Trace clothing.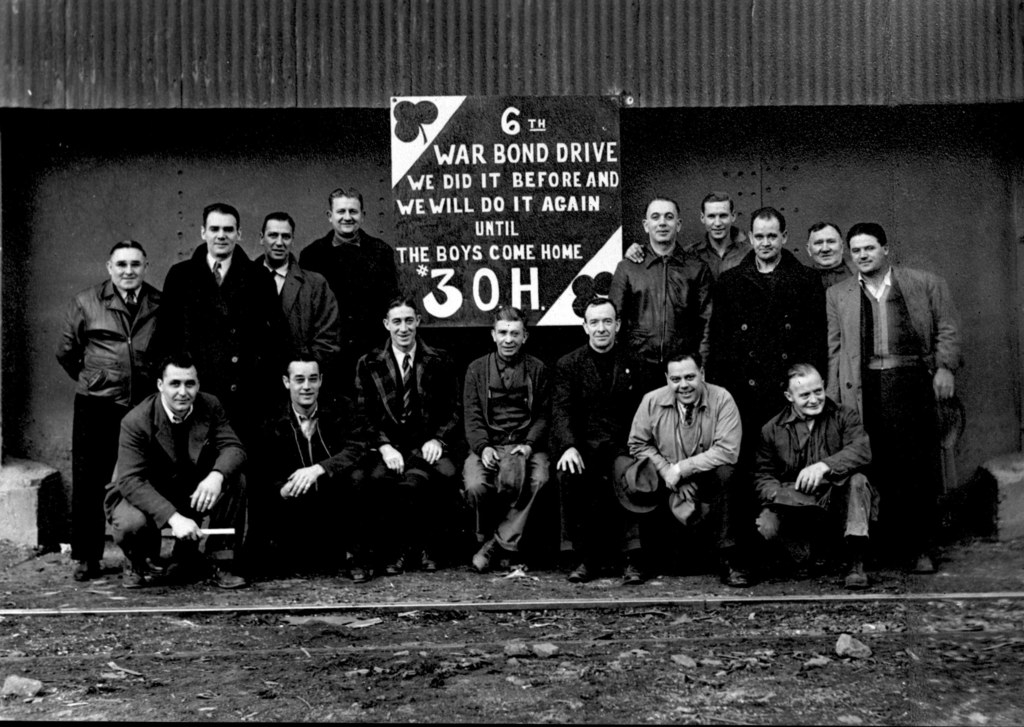
Traced to x1=351, y1=340, x2=471, y2=558.
